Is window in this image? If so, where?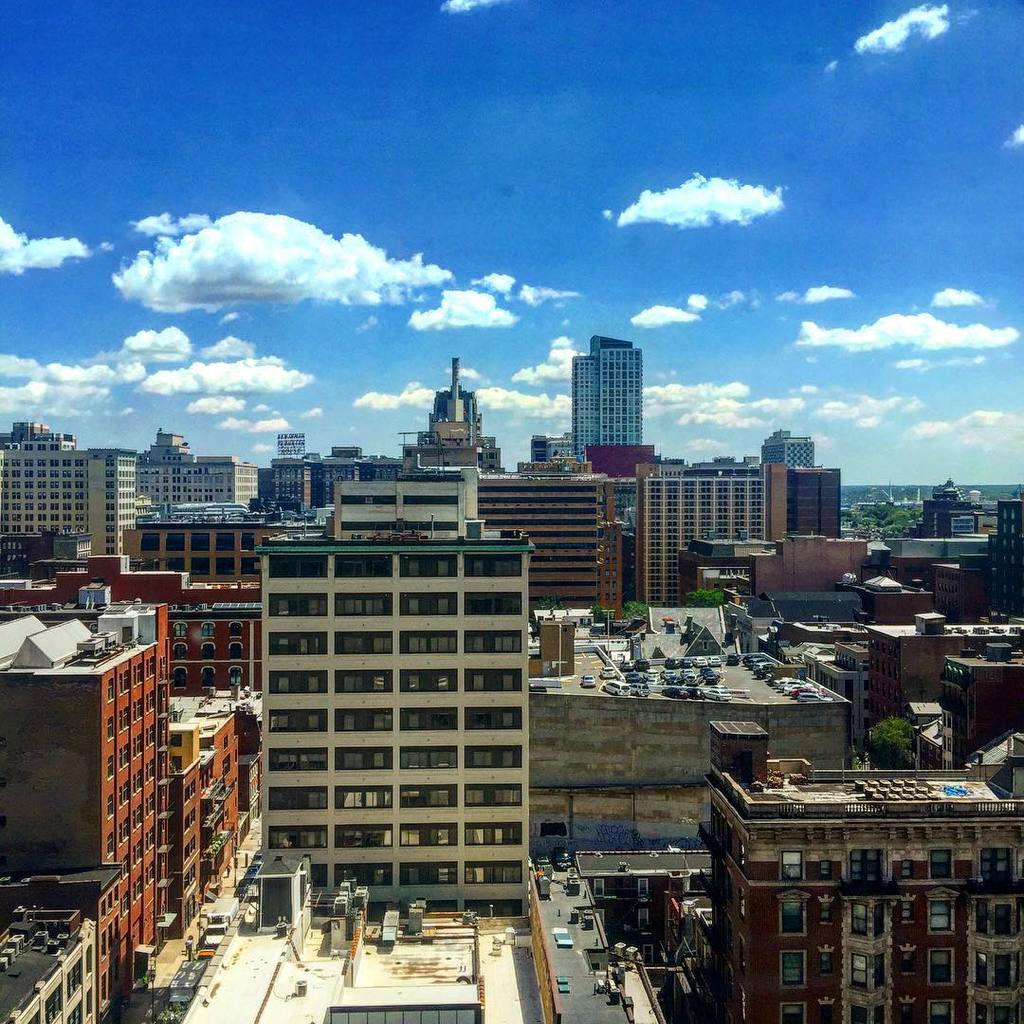
Yes, at [x1=846, y1=902, x2=885, y2=937].
